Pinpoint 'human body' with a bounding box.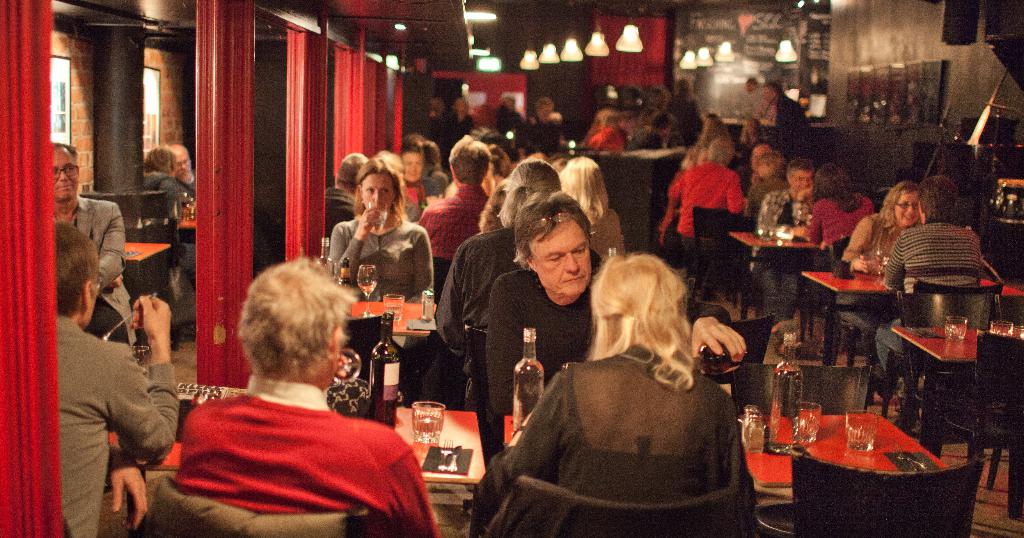
box=[764, 93, 812, 158].
